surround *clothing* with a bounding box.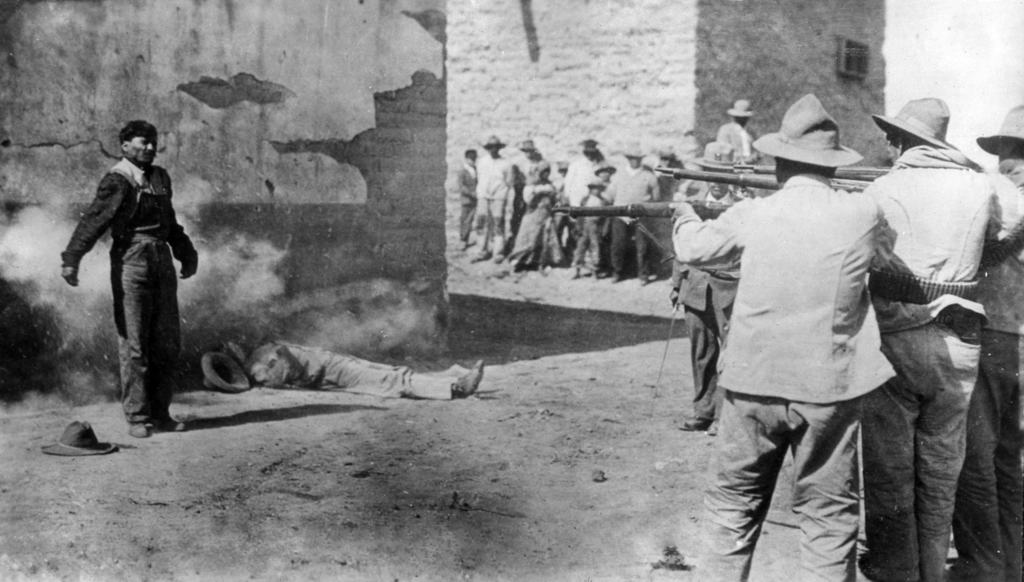
<region>66, 117, 190, 424</region>.
